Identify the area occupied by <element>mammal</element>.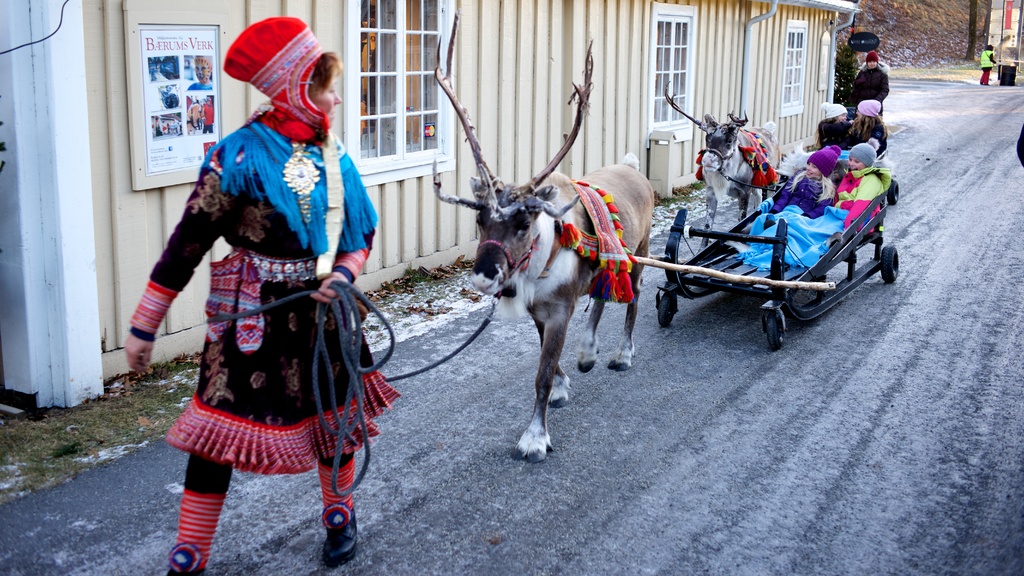
Area: 851 47 890 116.
